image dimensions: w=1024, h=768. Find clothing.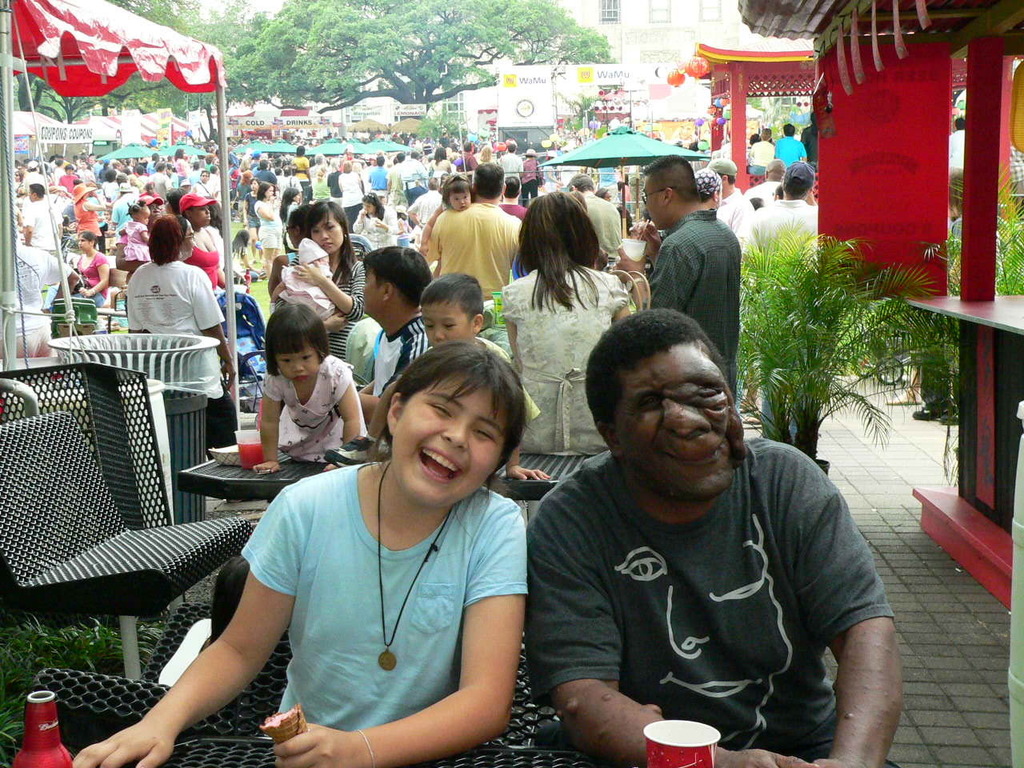
bbox(226, 434, 528, 748).
